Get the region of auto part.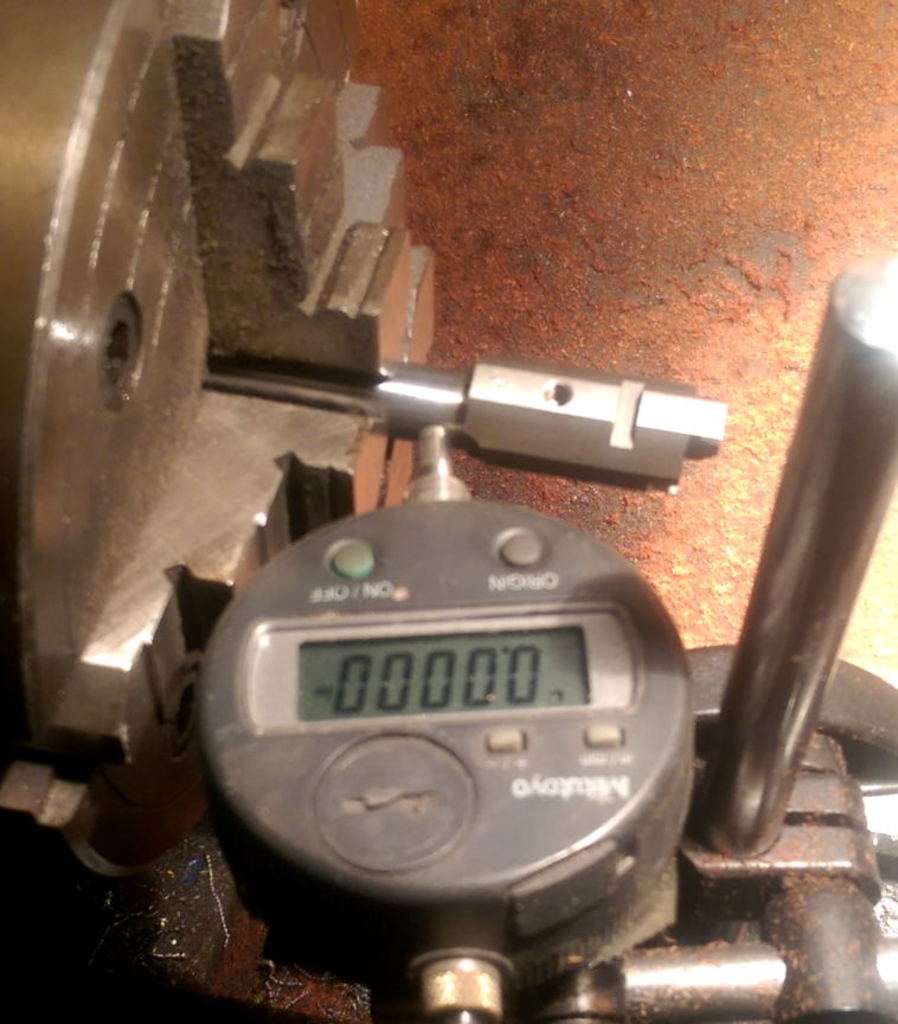
Rect(0, 0, 897, 1023).
